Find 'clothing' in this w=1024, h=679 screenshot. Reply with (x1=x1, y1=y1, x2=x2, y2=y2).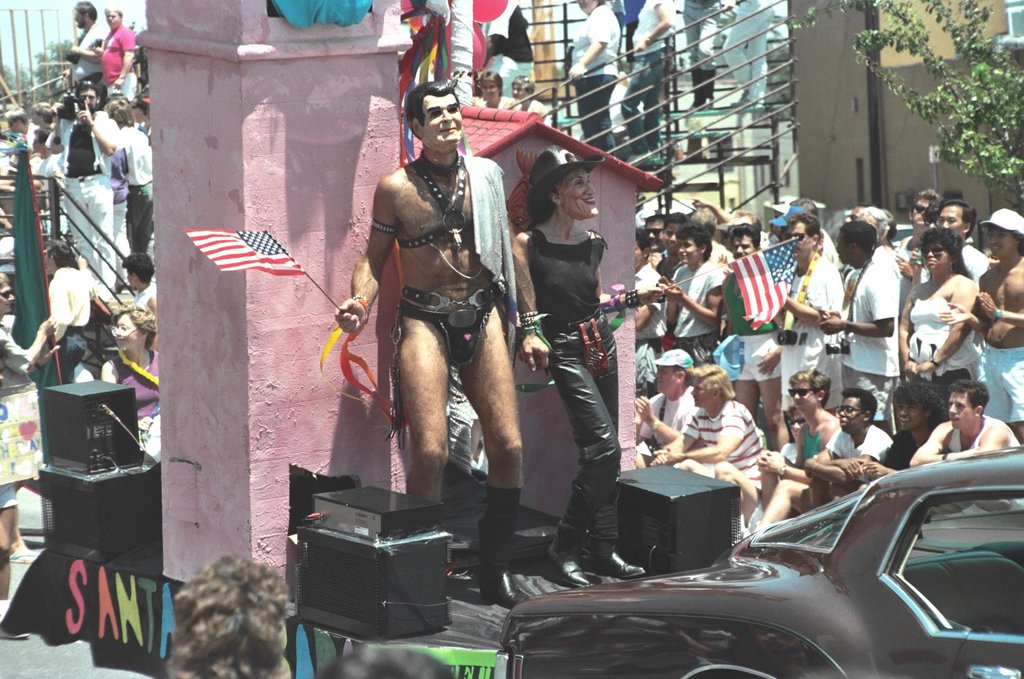
(x1=569, y1=7, x2=620, y2=156).
